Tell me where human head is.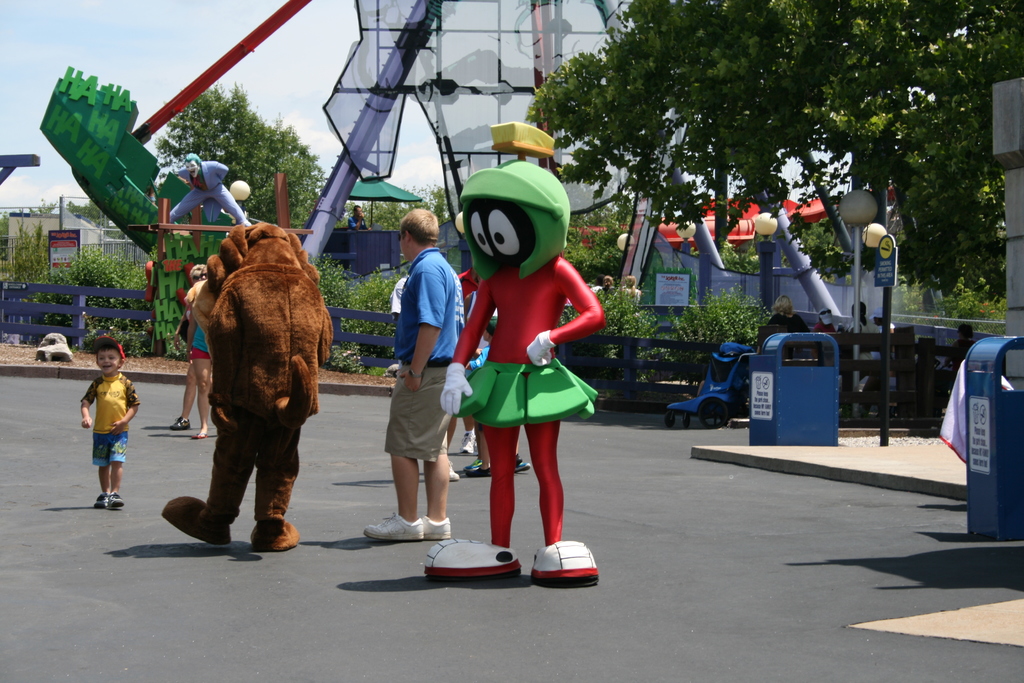
human head is at <region>92, 336, 125, 378</region>.
